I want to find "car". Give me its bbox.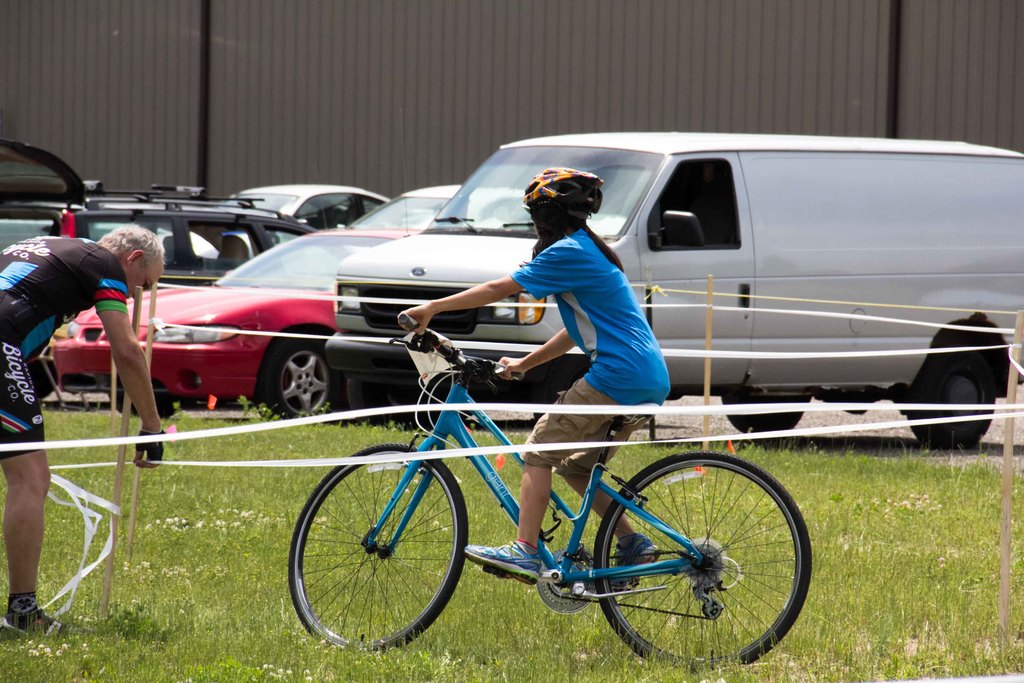
box=[47, 224, 420, 416].
